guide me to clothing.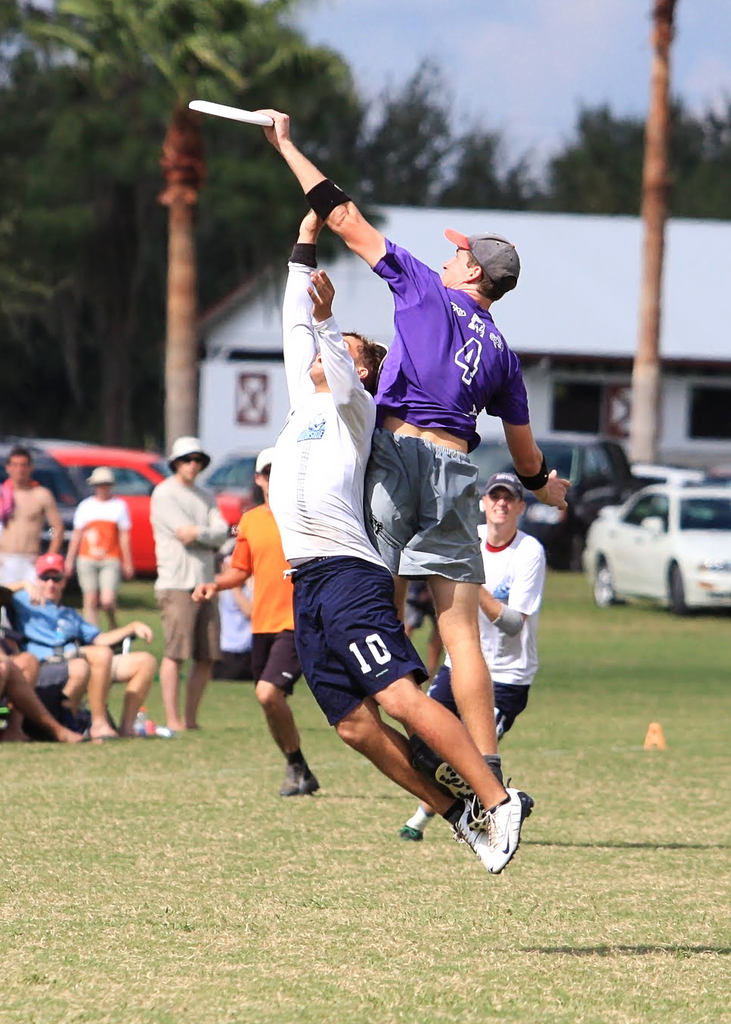
Guidance: <box>247,216,457,773</box>.
